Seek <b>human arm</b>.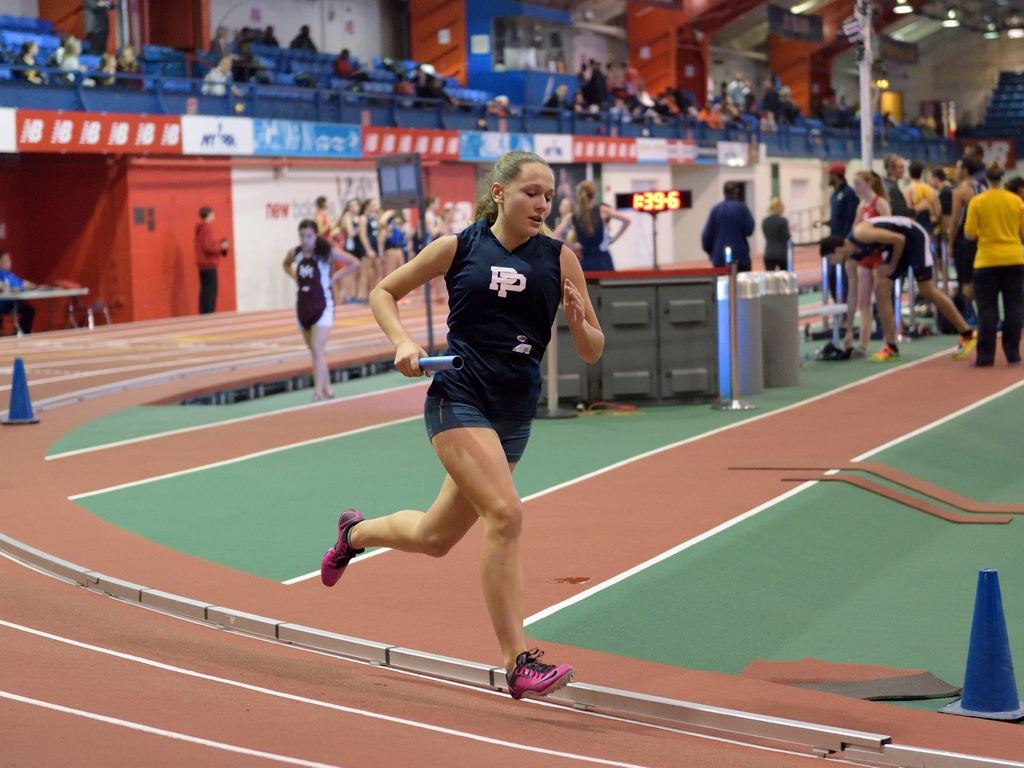
697:212:718:254.
